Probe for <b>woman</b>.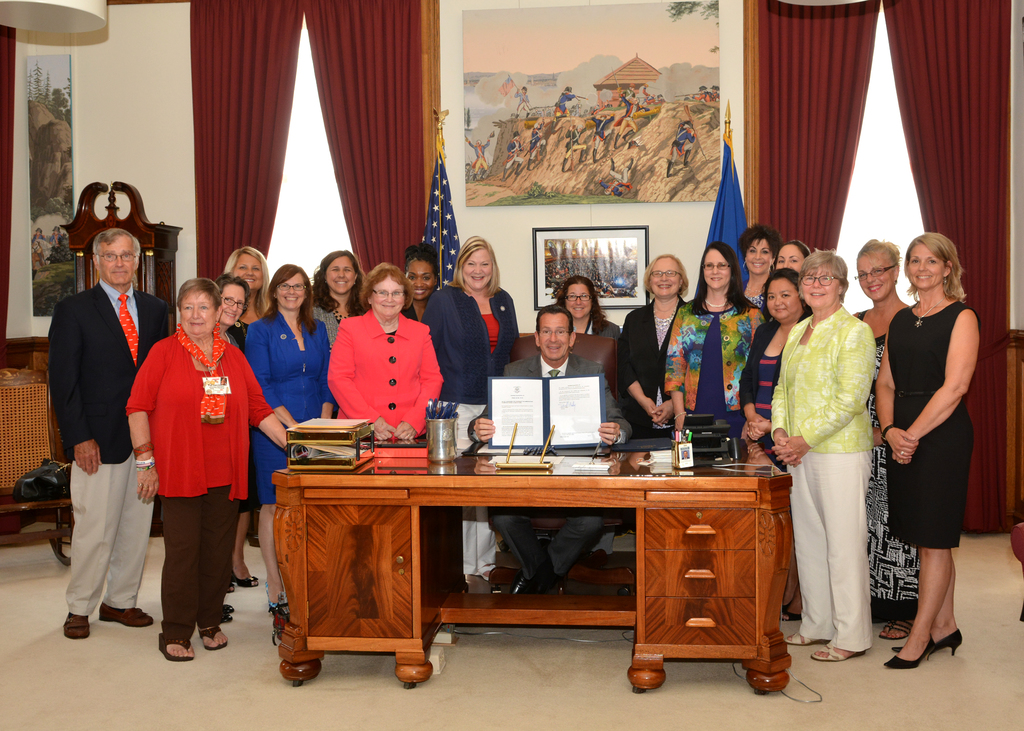
Probe result: (125,280,289,660).
